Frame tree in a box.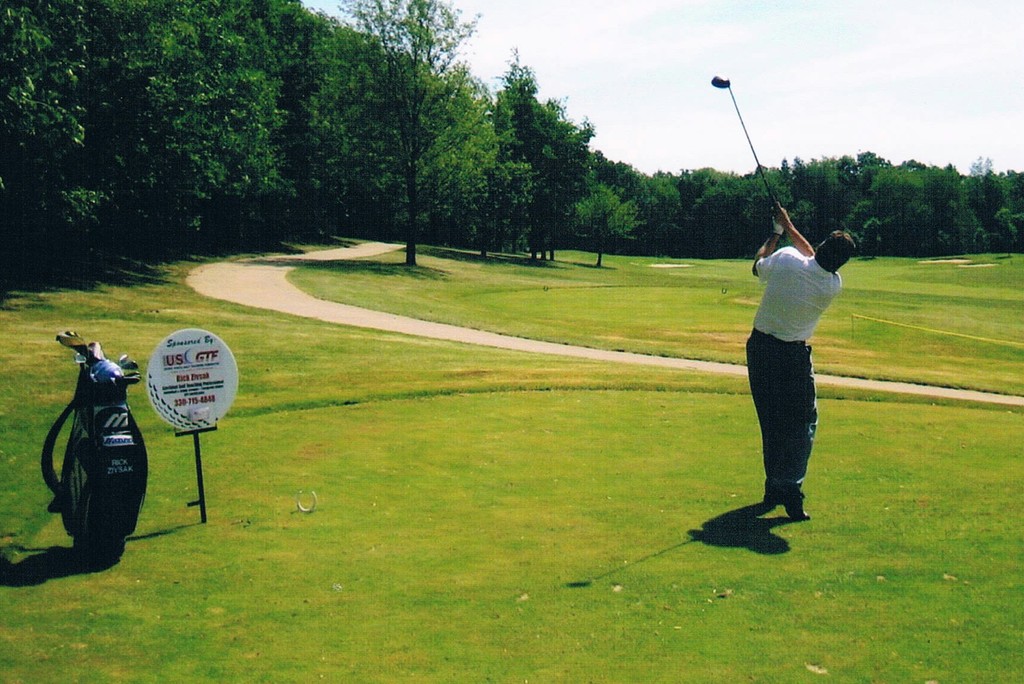
<bbox>330, 0, 479, 272</bbox>.
